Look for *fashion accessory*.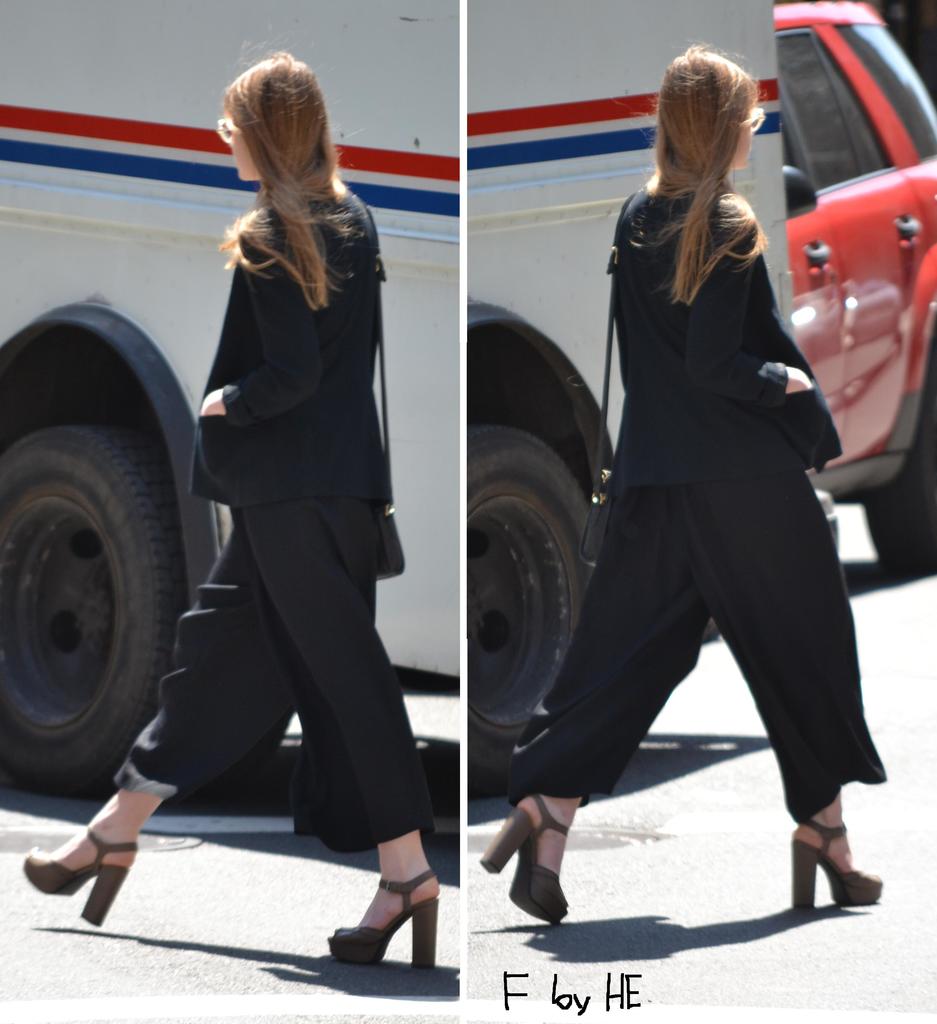
Found: [364, 199, 406, 580].
